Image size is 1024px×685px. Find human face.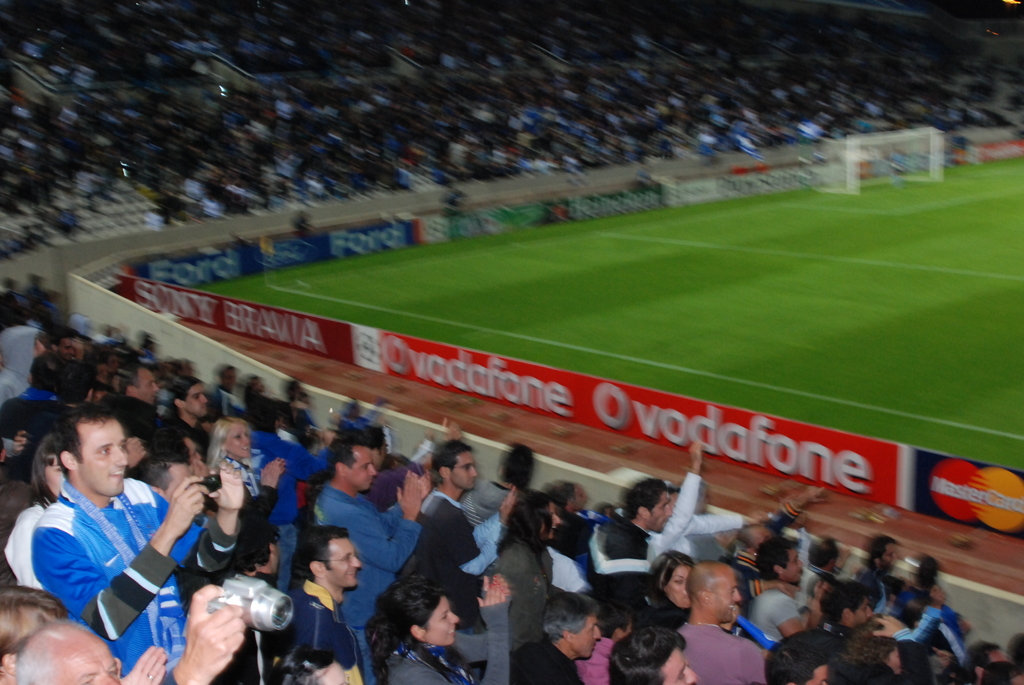
717, 572, 743, 619.
